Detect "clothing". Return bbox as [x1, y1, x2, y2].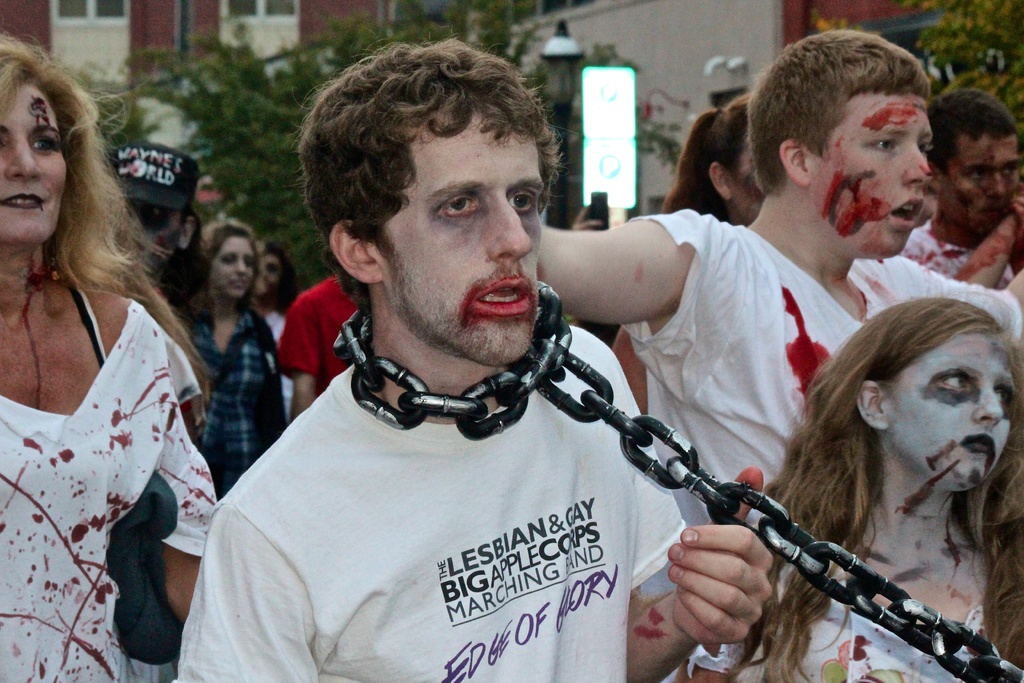
[5, 298, 214, 682].
